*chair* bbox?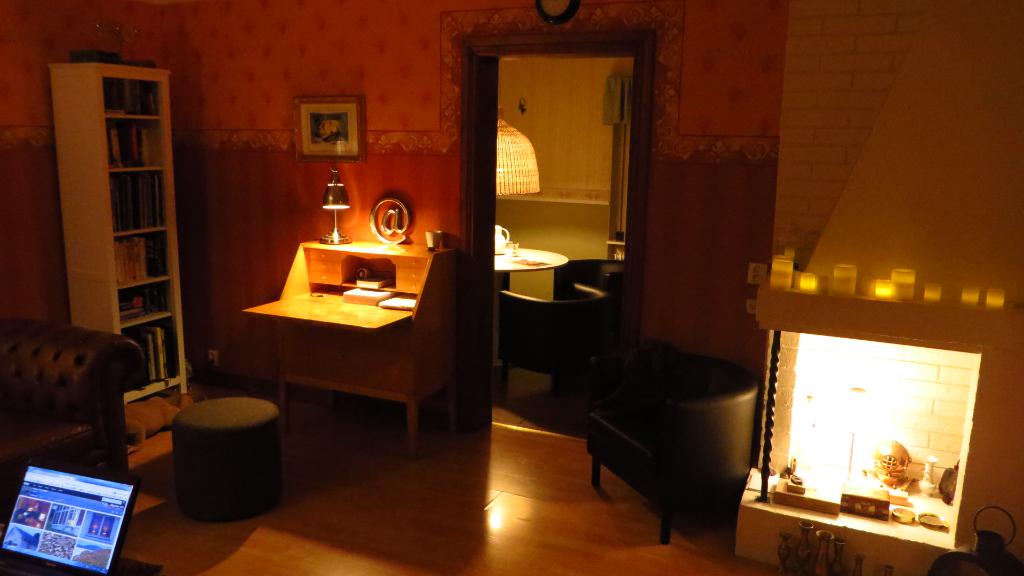
detection(551, 260, 626, 310)
